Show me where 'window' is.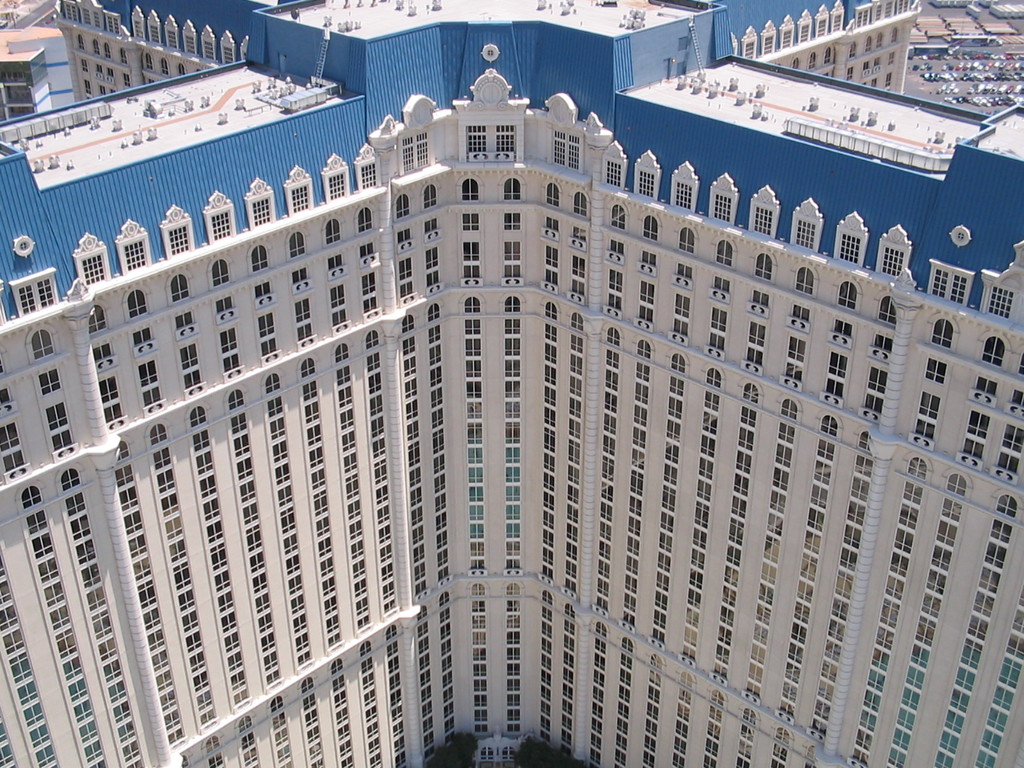
'window' is at BBox(657, 544, 671, 572).
